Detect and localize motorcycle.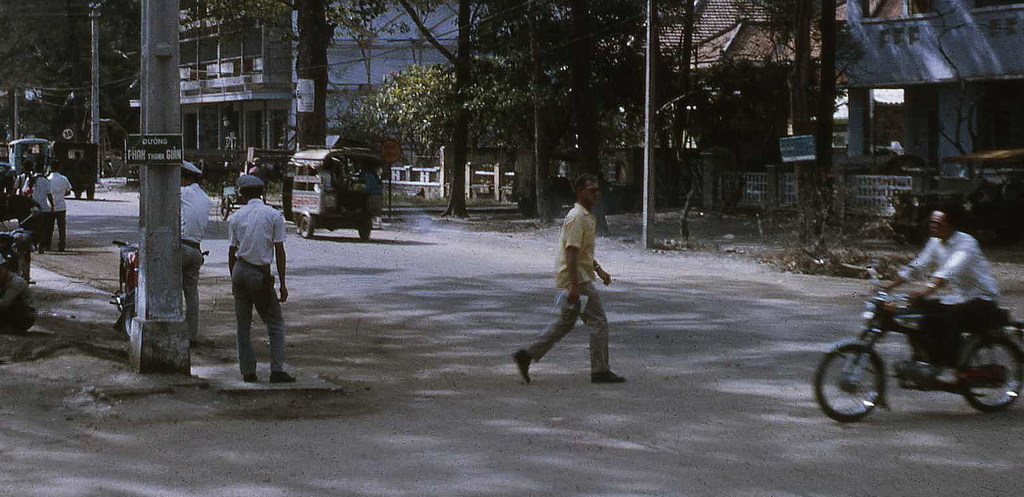
Localized at Rect(816, 264, 1023, 425).
